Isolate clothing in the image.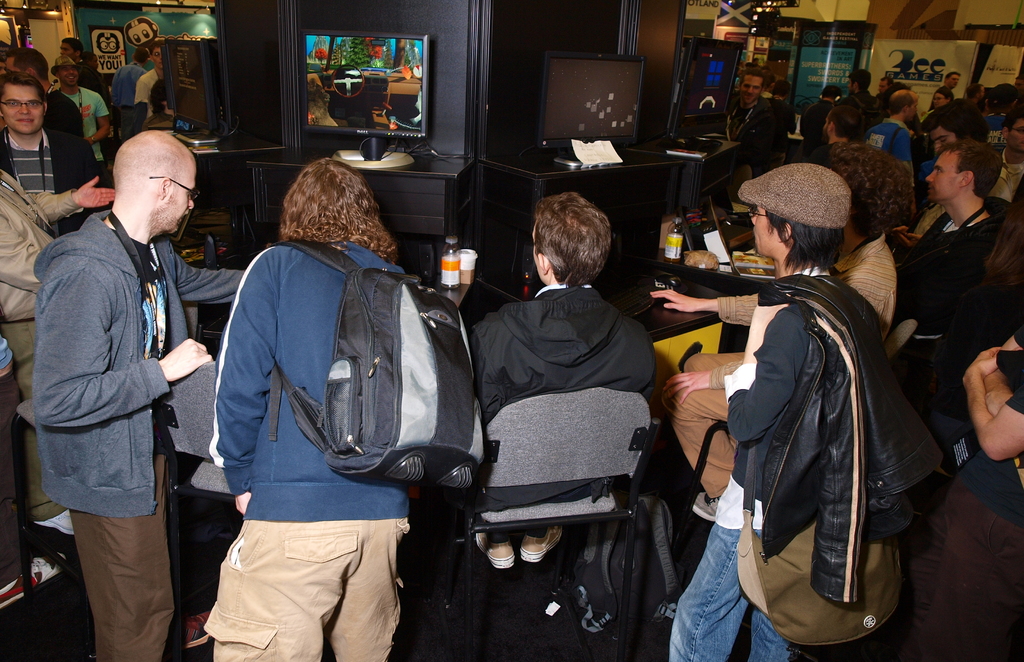
Isolated region: pyautogui.locateOnScreen(114, 61, 145, 152).
